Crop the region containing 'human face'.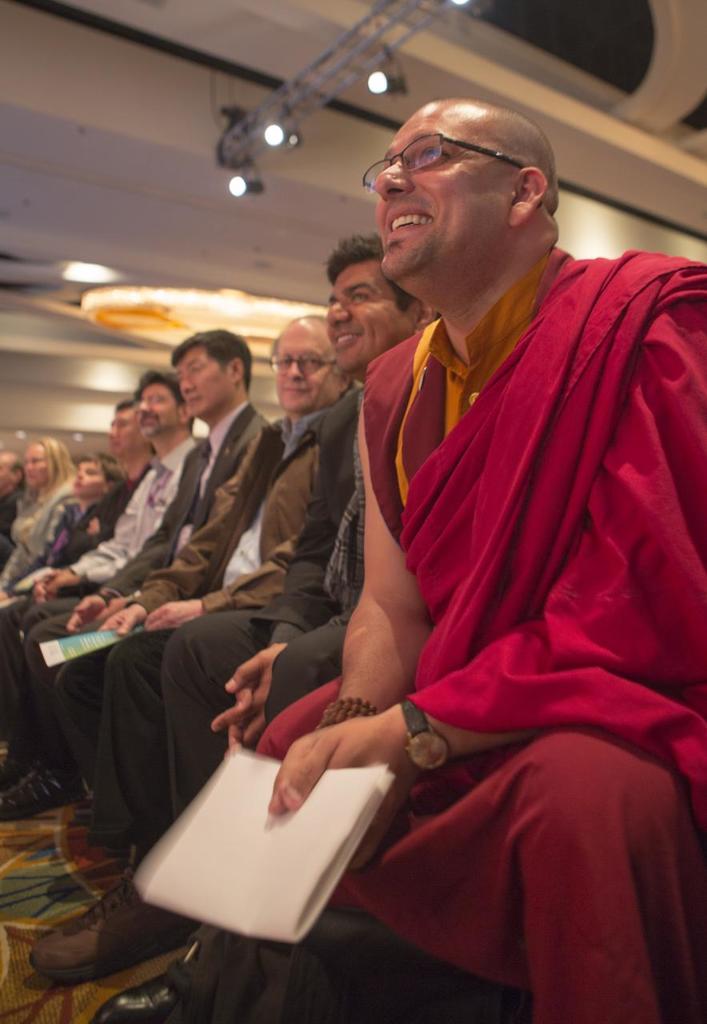
Crop region: Rect(181, 346, 229, 415).
